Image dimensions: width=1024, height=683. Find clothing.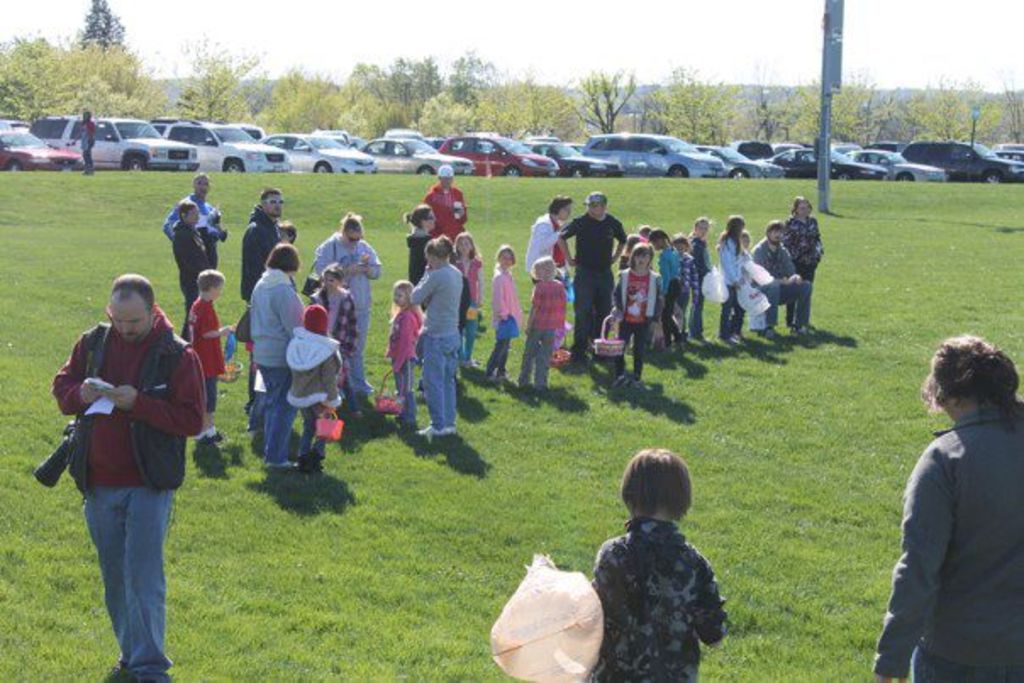
bbox=(653, 244, 687, 347).
